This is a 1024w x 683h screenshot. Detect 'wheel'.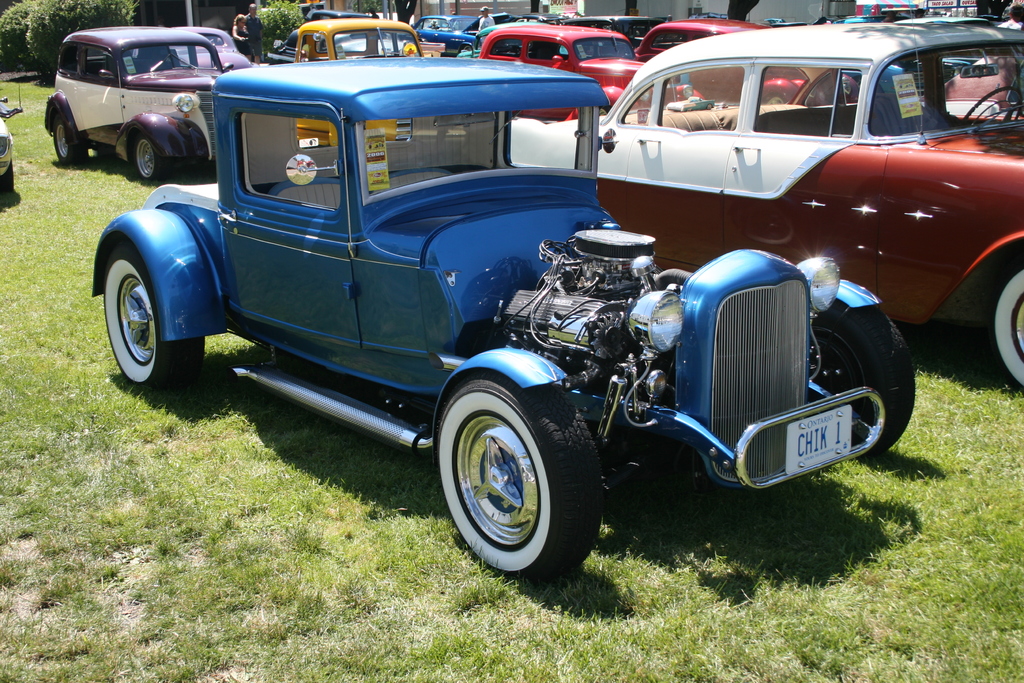
[989, 254, 1023, 390].
